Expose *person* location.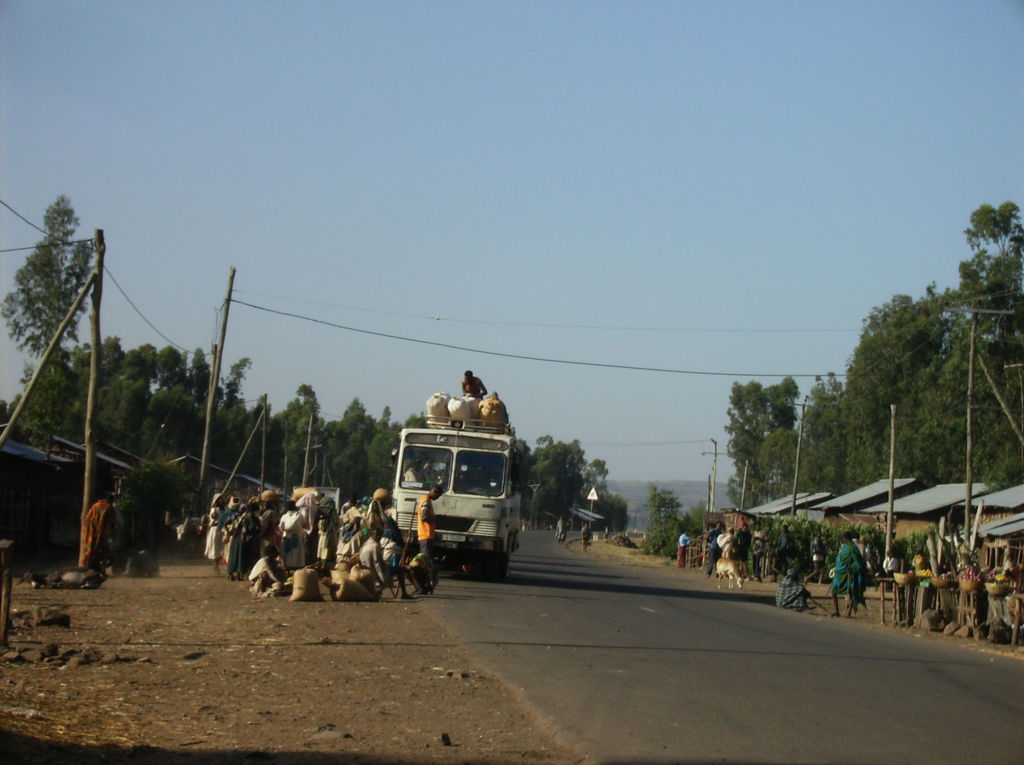
Exposed at x1=414 y1=483 x2=447 y2=584.
